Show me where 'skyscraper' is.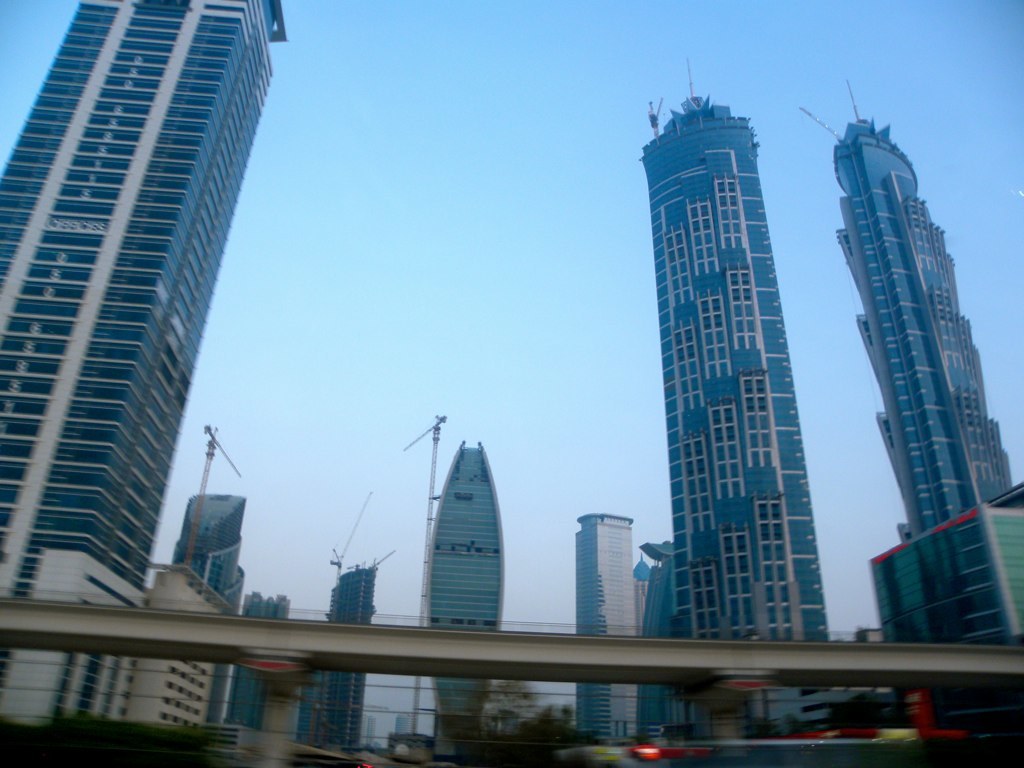
'skyscraper' is at 12 38 284 647.
